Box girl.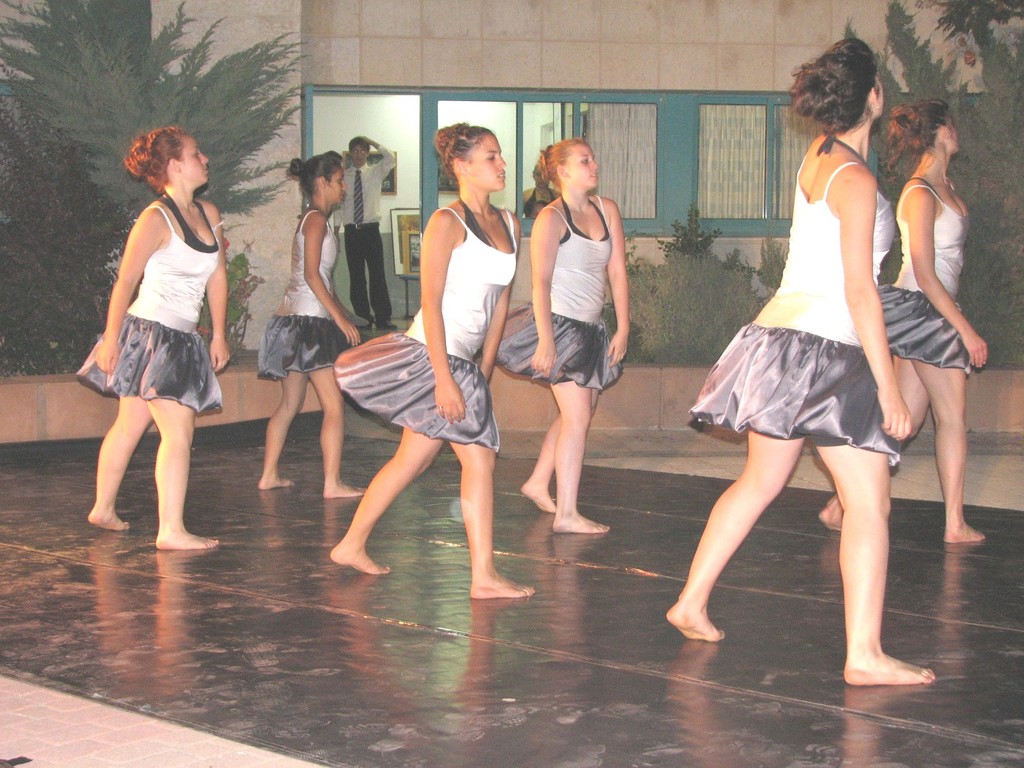
left=74, top=125, right=228, bottom=547.
